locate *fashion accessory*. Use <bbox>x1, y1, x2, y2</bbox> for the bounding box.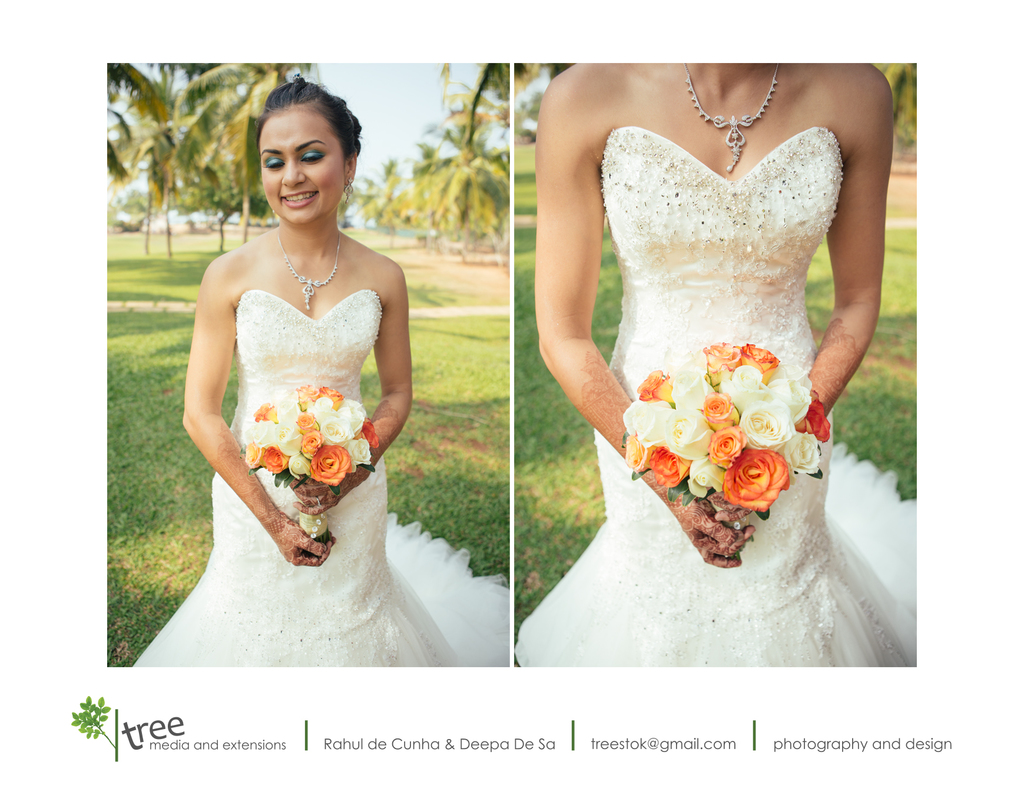
<bbox>684, 63, 780, 172</bbox>.
